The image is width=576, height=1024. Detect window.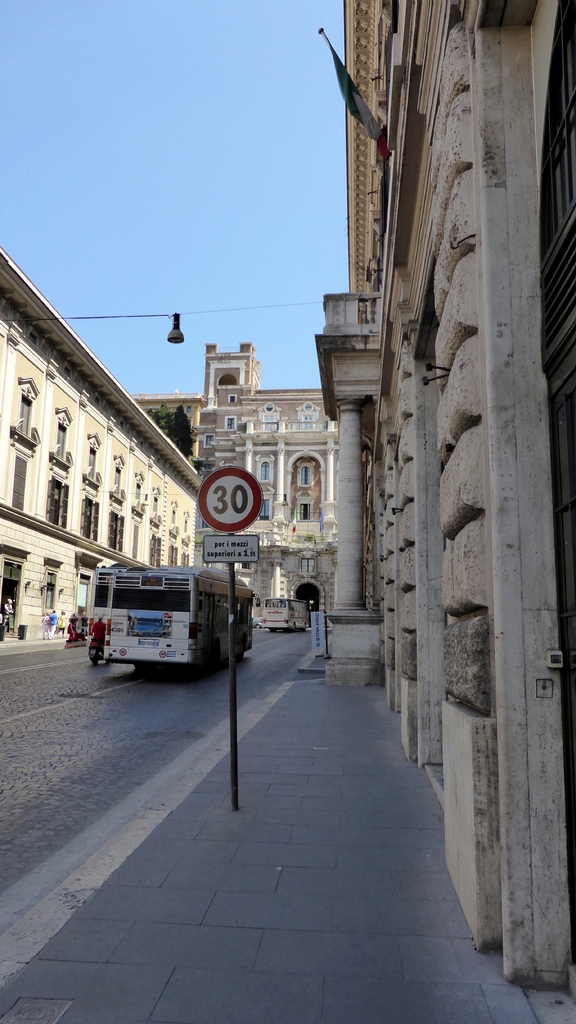
Detection: [18, 390, 33, 440].
